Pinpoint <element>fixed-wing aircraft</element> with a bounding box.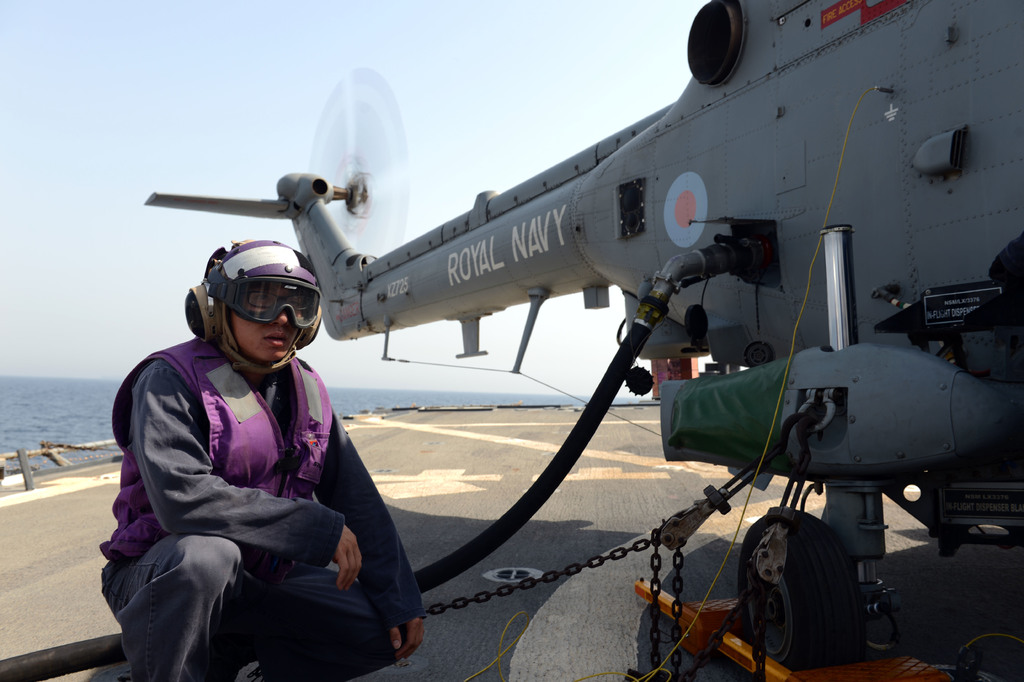
(left=132, top=0, right=1023, bottom=670).
